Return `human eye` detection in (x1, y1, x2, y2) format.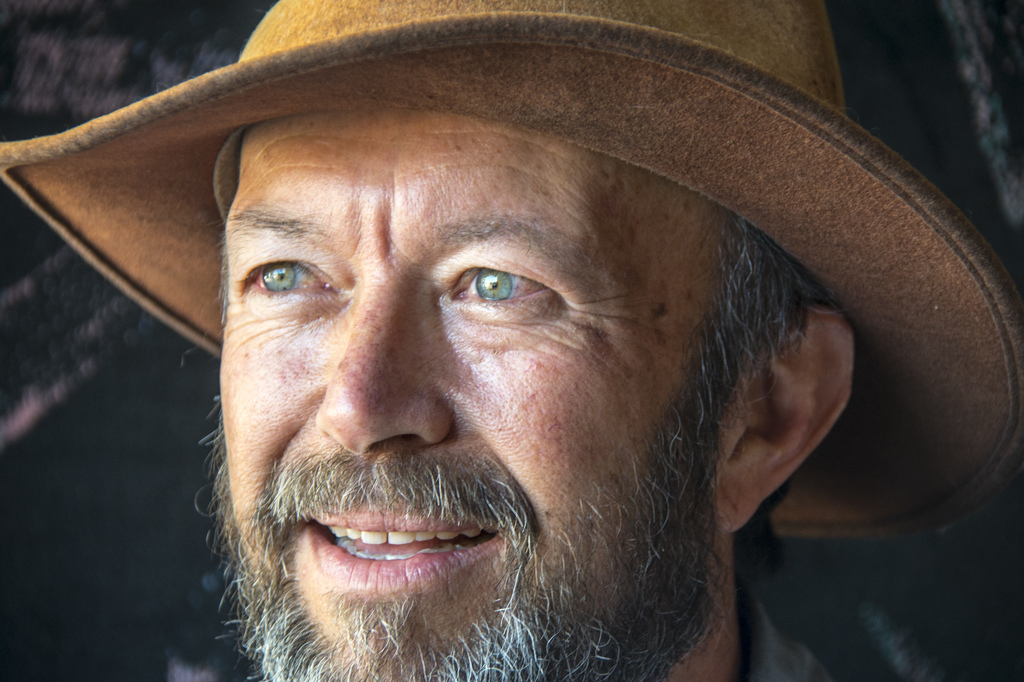
(428, 263, 559, 312).
